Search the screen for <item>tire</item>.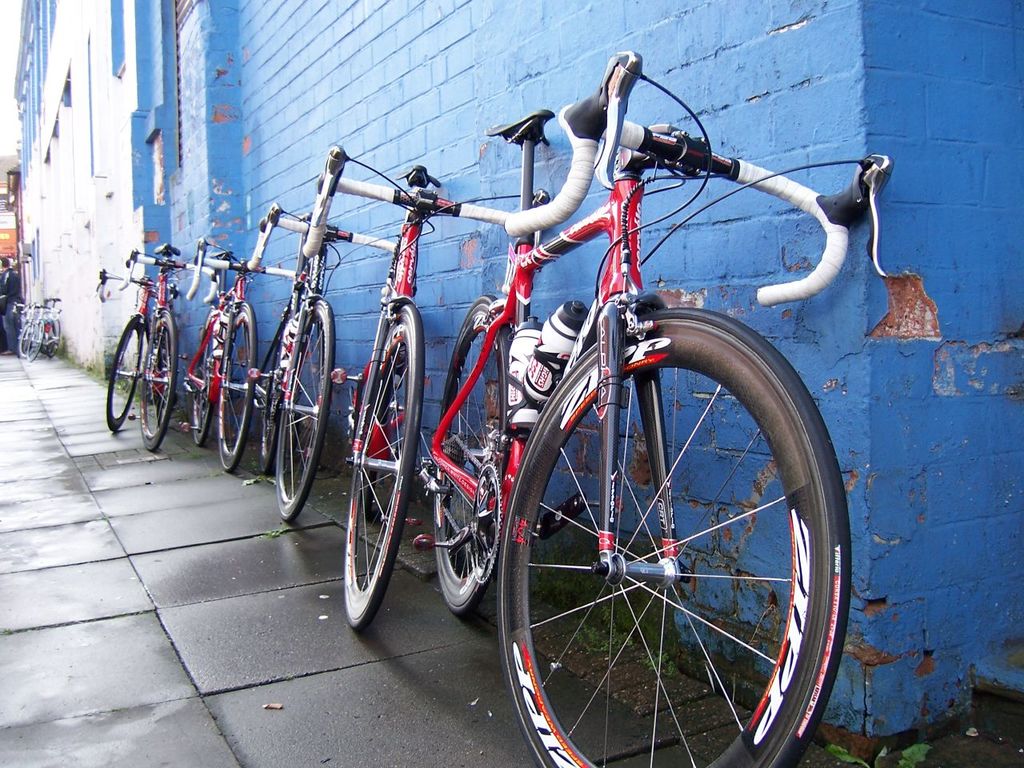
Found at [x1=108, y1=314, x2=140, y2=430].
